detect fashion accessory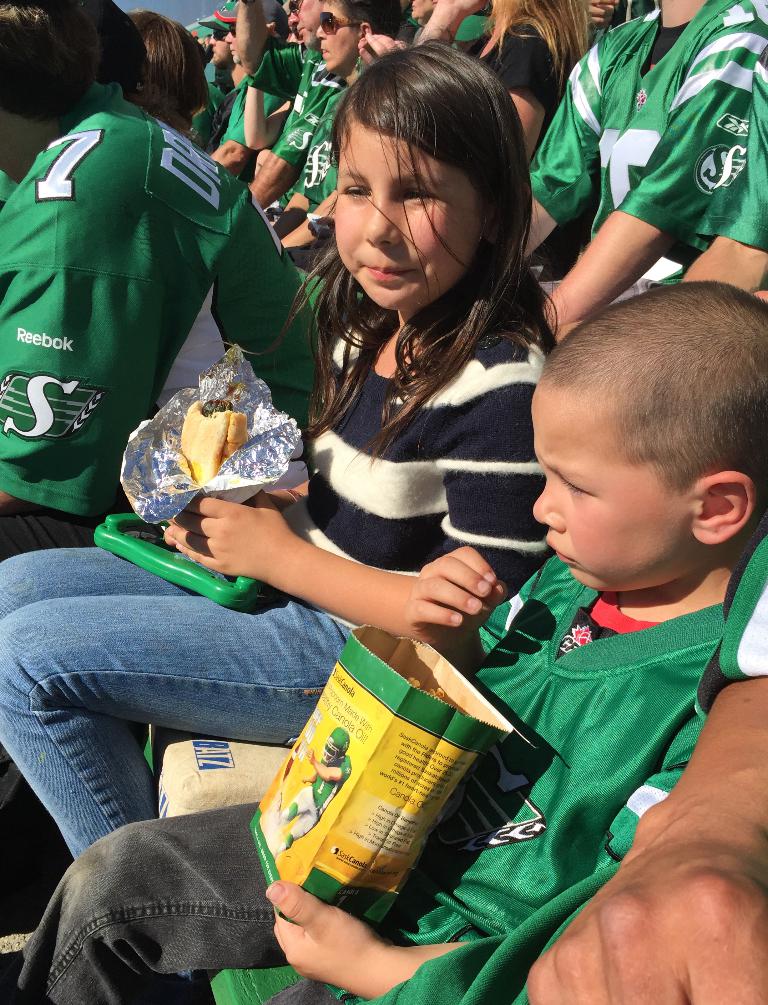
227:26:238:33
